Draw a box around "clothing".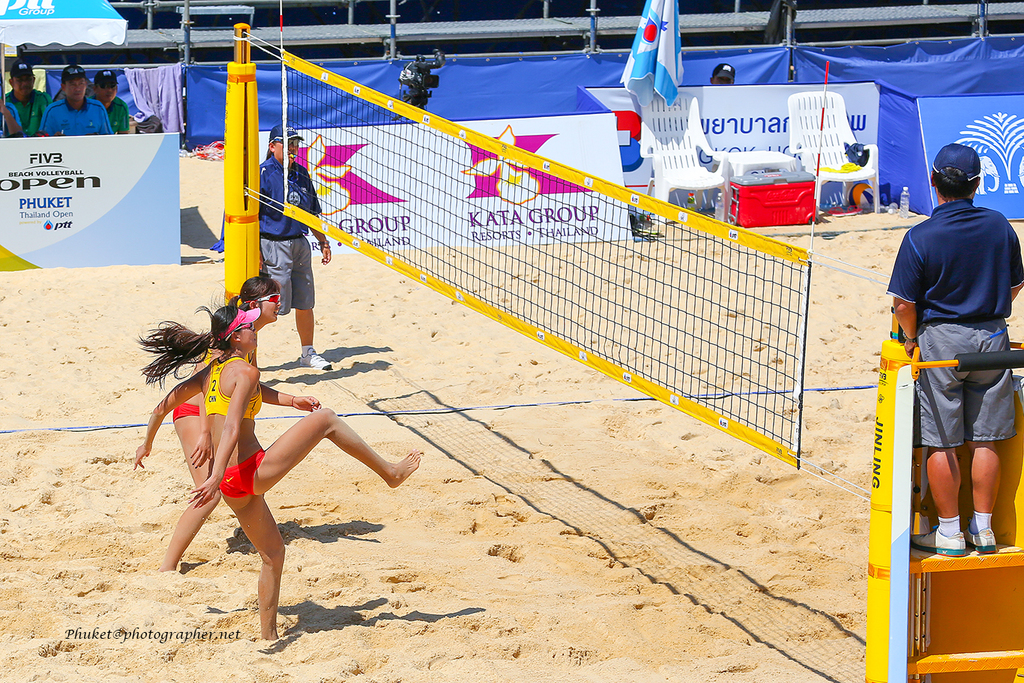
(left=885, top=200, right=1023, bottom=448).
